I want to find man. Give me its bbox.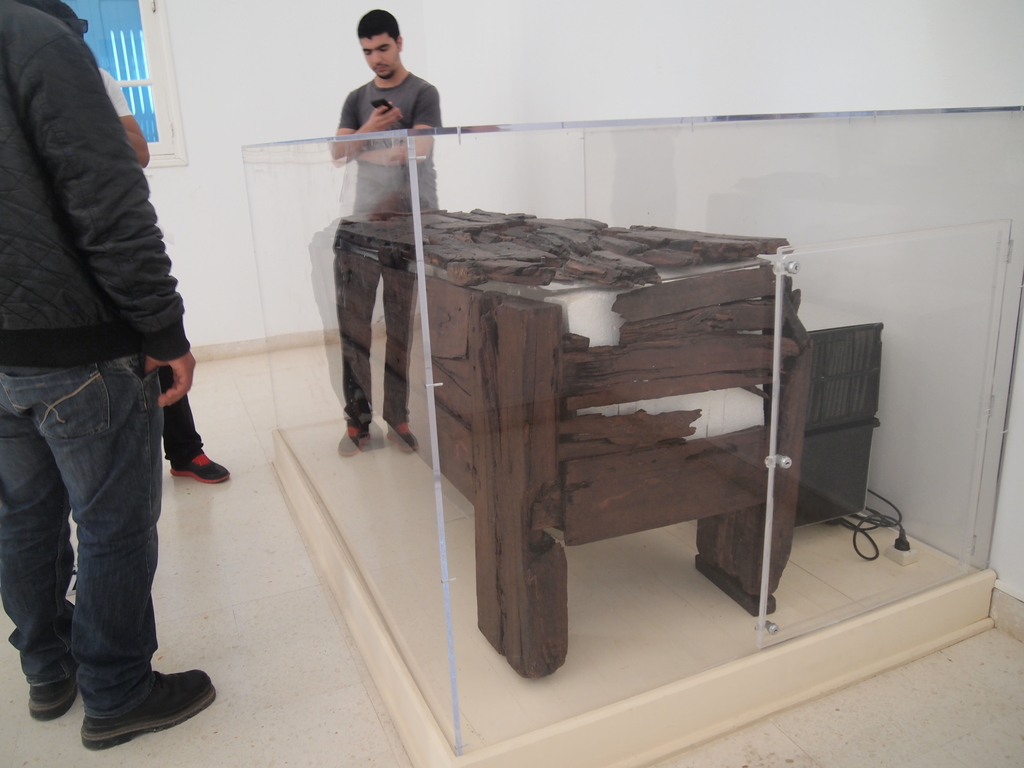
pyautogui.locateOnScreen(332, 4, 452, 448).
